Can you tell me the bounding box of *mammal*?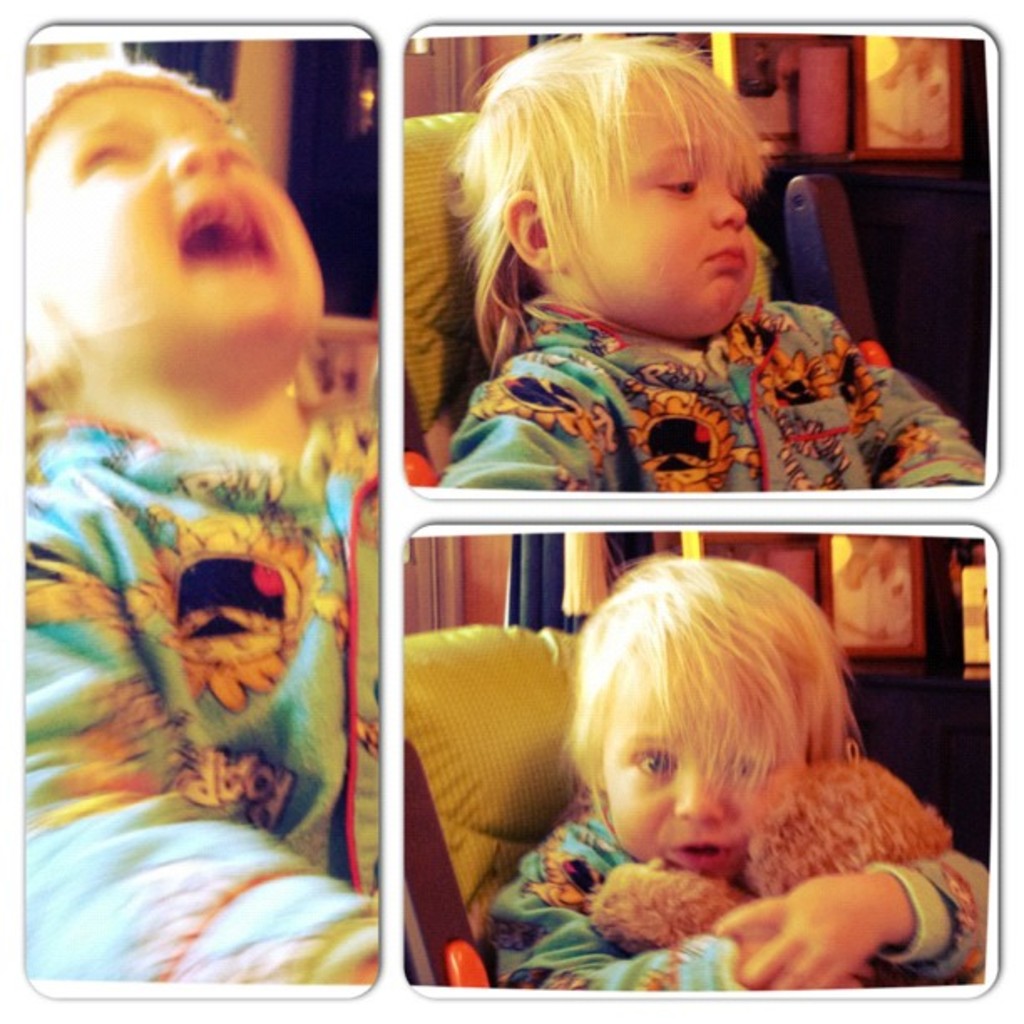
select_region(438, 23, 994, 487).
